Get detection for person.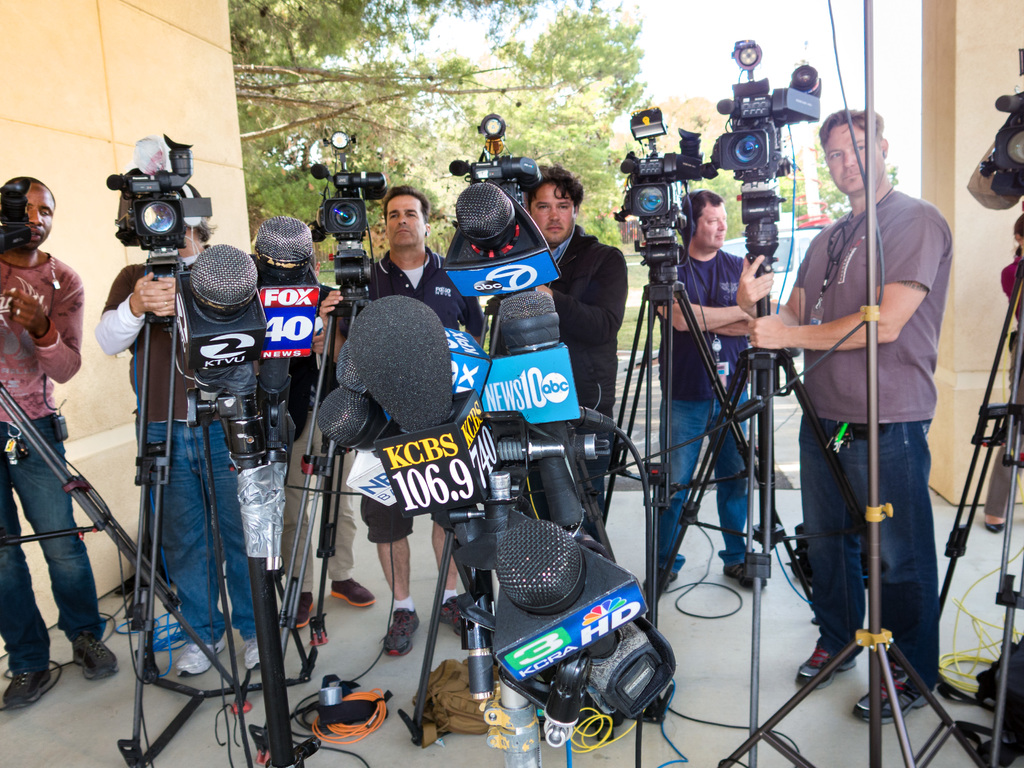
Detection: box=[736, 109, 954, 726].
